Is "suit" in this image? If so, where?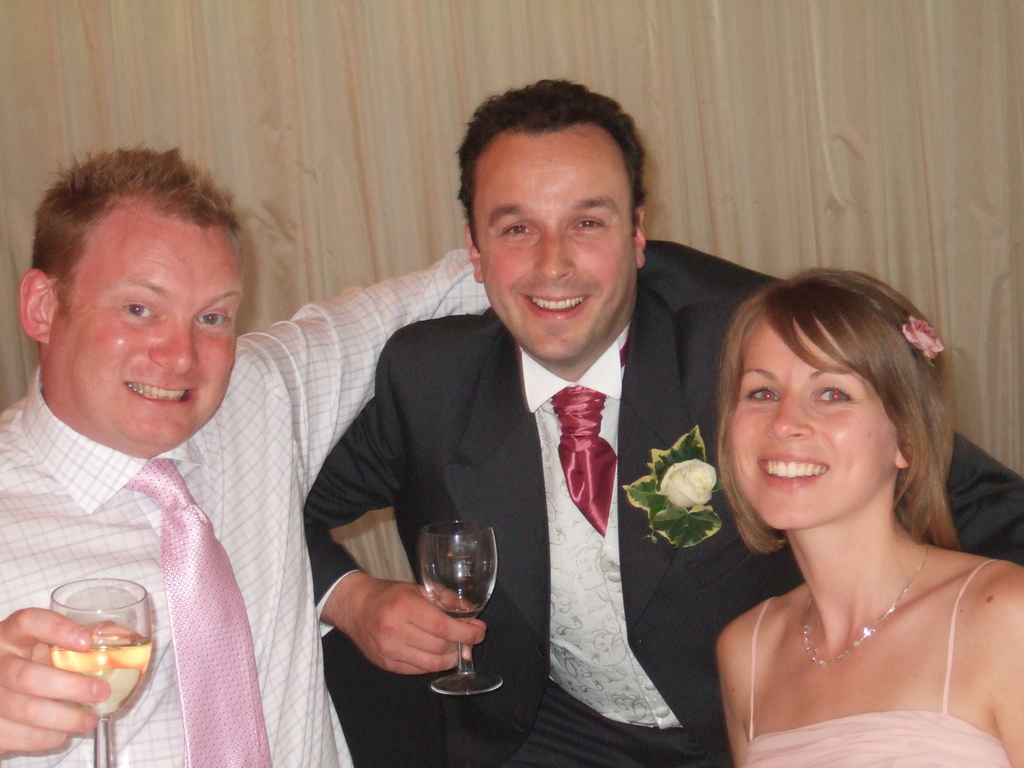
Yes, at box=[292, 284, 1023, 762].
